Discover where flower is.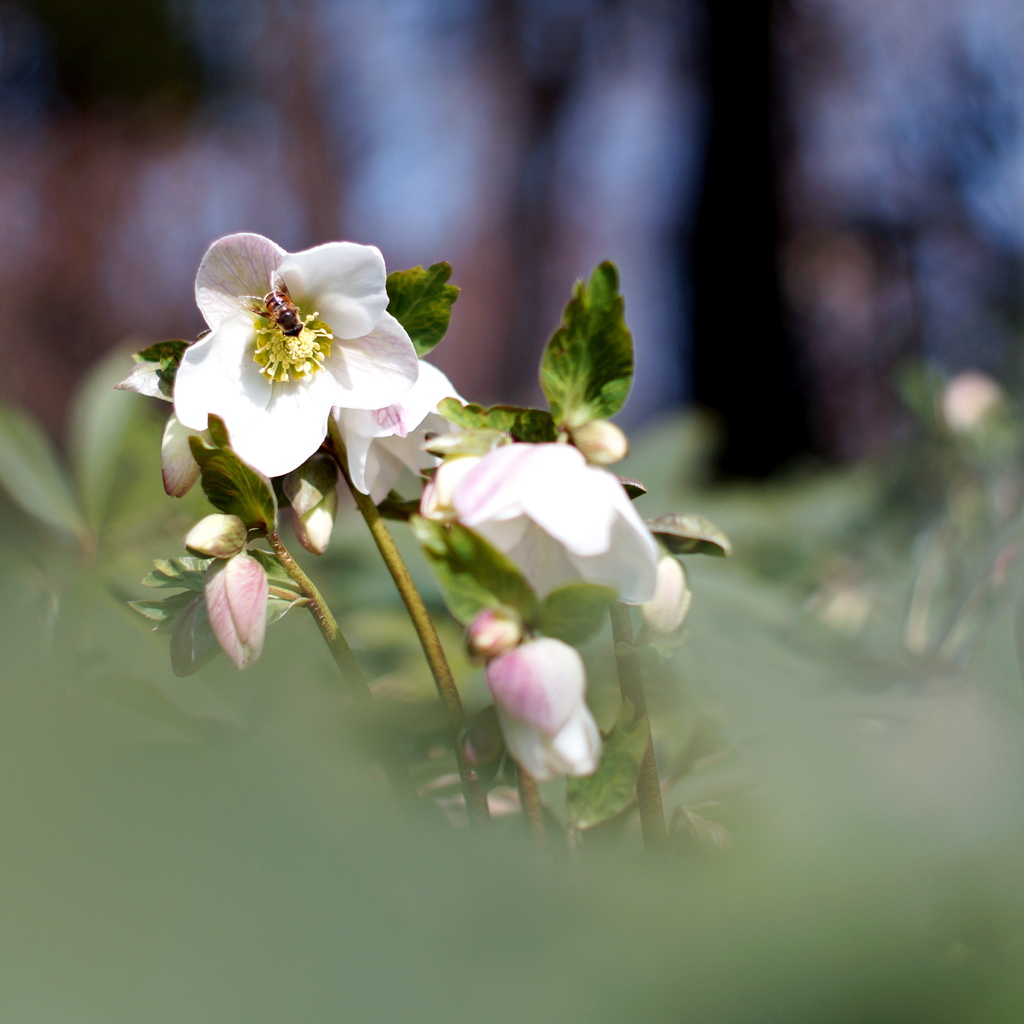
Discovered at left=480, top=637, right=585, bottom=732.
